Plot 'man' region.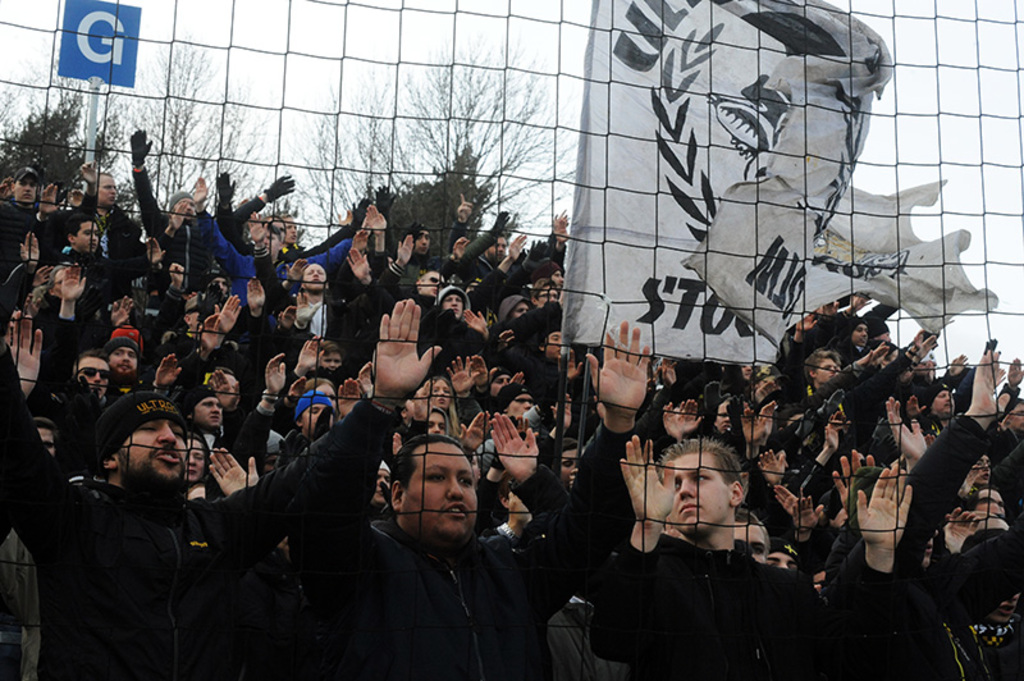
Plotted at rect(819, 346, 1023, 680).
